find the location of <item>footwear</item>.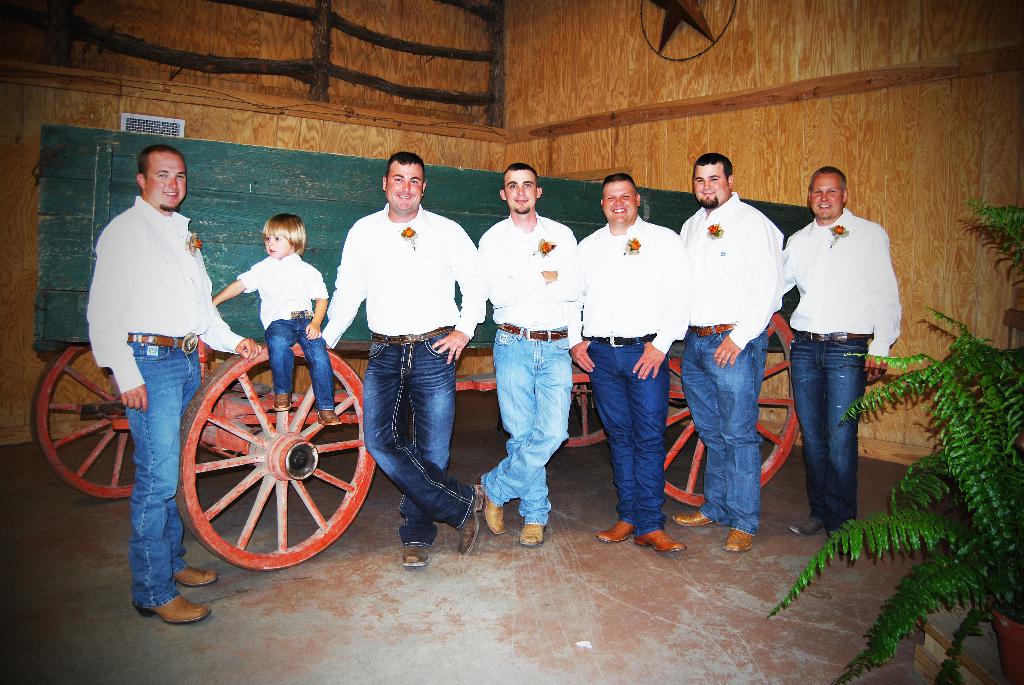
Location: {"x1": 399, "y1": 544, "x2": 430, "y2": 567}.
